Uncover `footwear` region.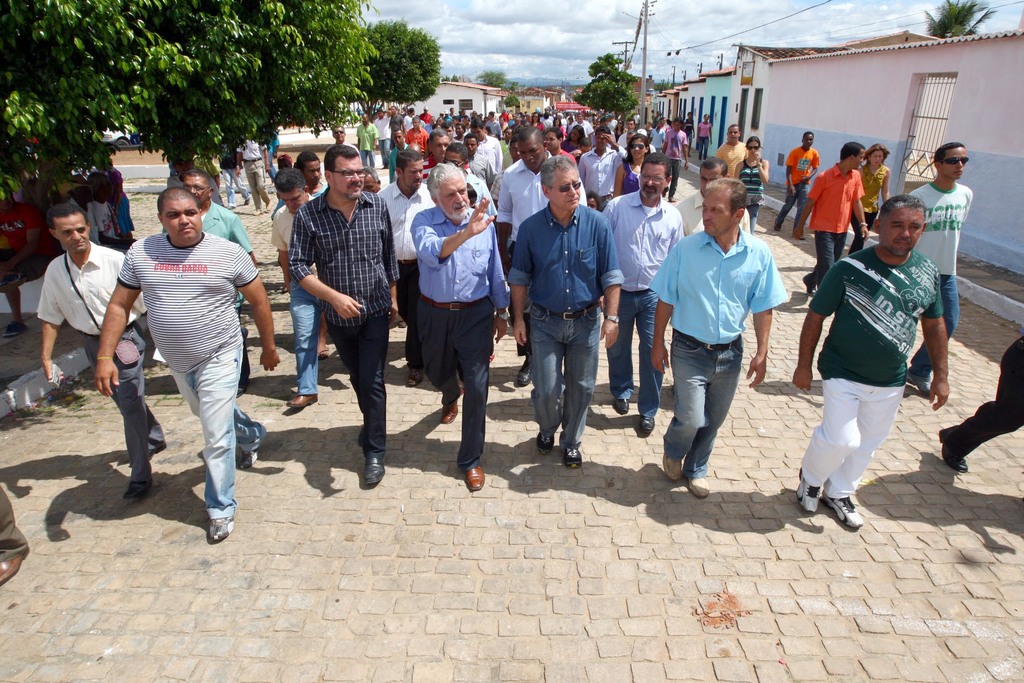
Uncovered: box(204, 518, 236, 544).
